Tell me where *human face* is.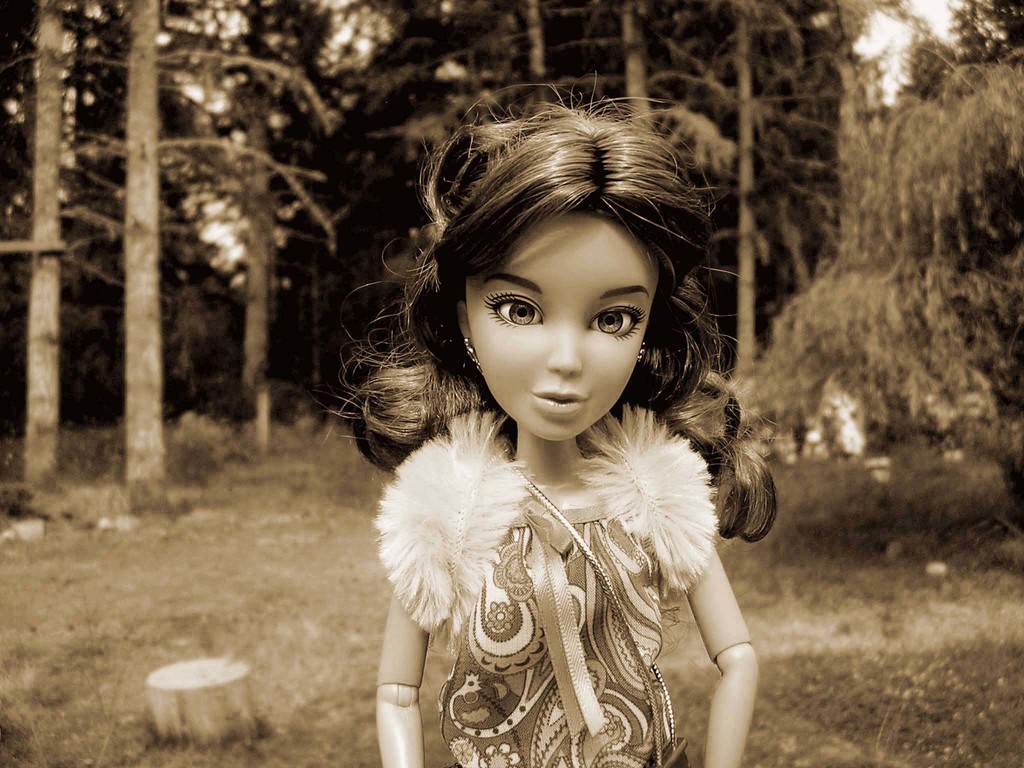
*human face* is at x1=465 y1=205 x2=653 y2=440.
